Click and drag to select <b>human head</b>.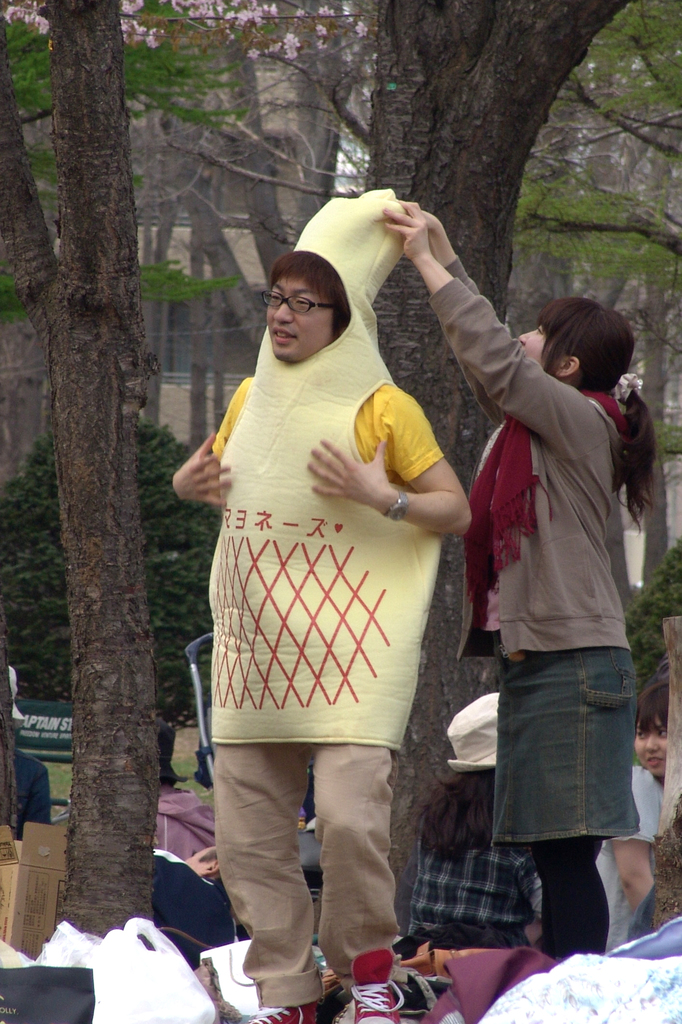
Selection: <bbox>511, 294, 639, 392</bbox>.
